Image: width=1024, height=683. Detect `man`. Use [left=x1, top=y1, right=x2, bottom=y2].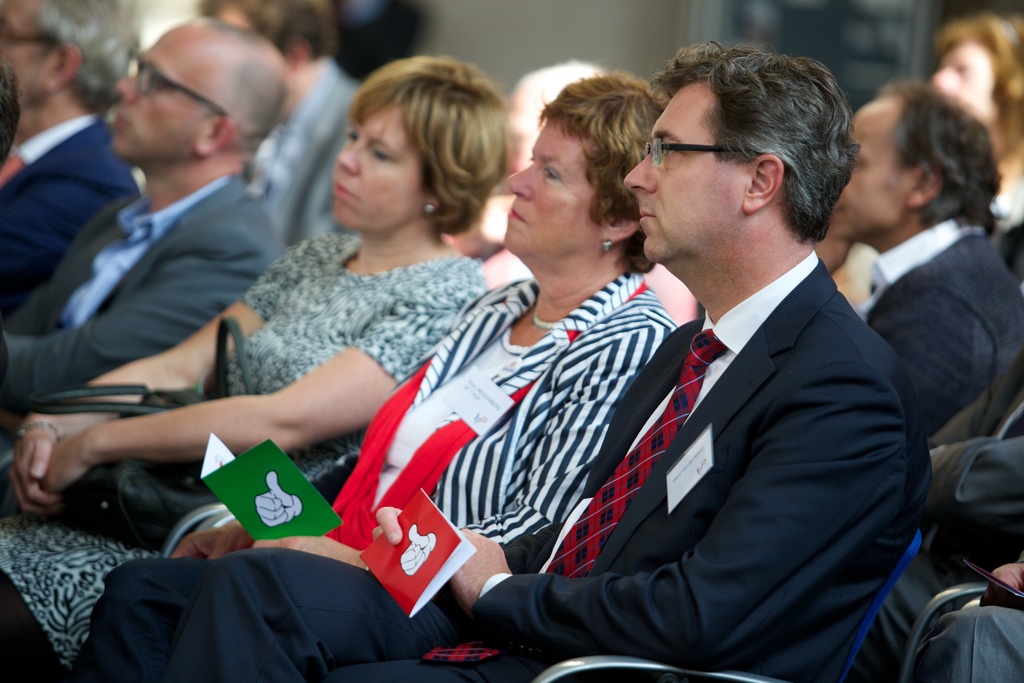
[left=196, top=0, right=360, bottom=245].
